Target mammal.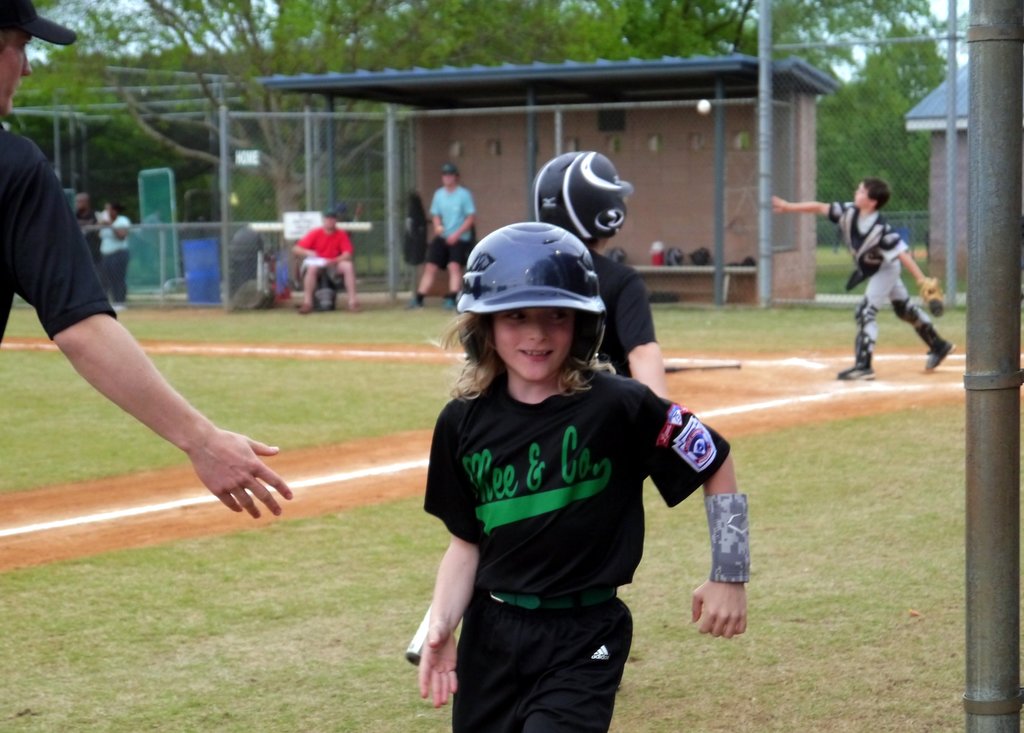
Target region: {"left": 411, "top": 161, "right": 481, "bottom": 314}.
